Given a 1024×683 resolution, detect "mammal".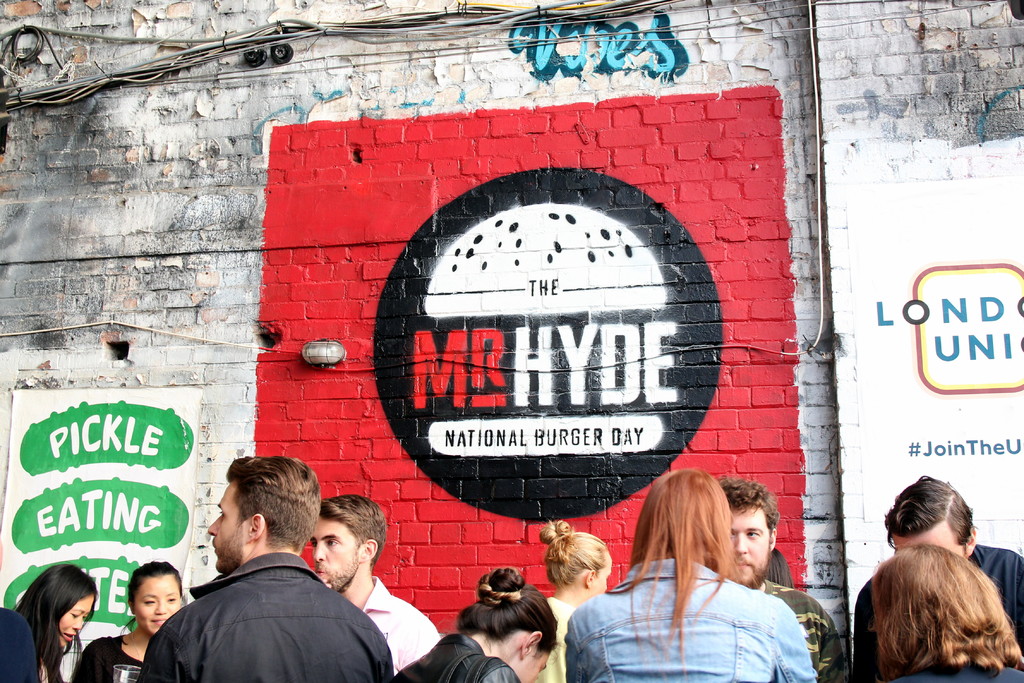
[881, 470, 1023, 641].
